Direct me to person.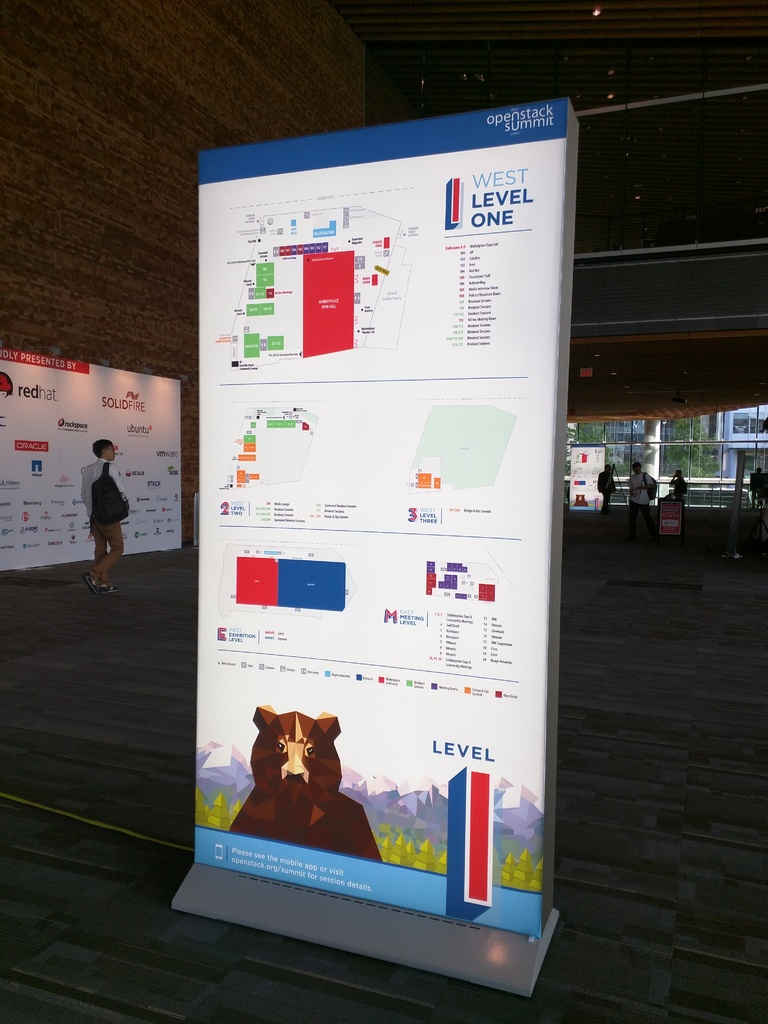
Direction: select_region(747, 468, 767, 509).
